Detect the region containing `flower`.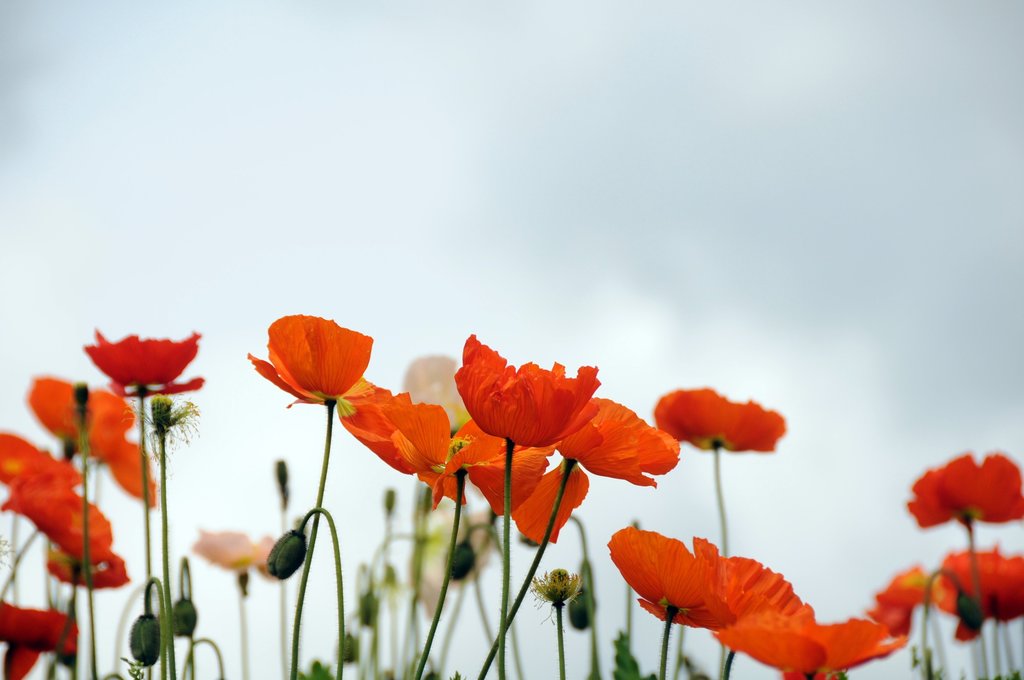
region(191, 524, 282, 588).
